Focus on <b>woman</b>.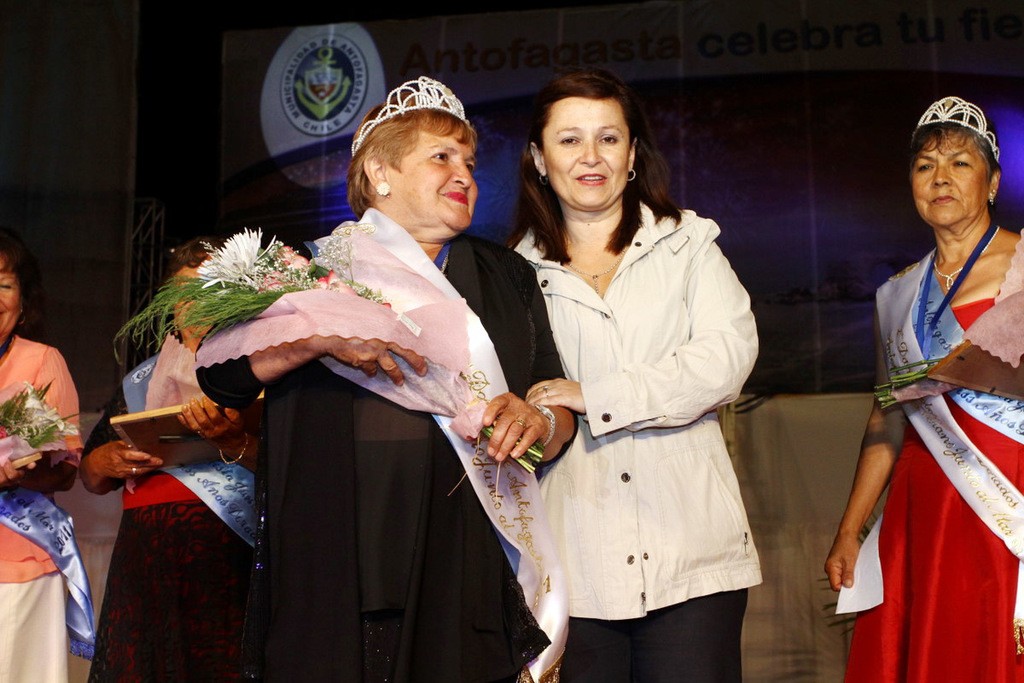
Focused at [left=196, top=73, right=582, bottom=682].
